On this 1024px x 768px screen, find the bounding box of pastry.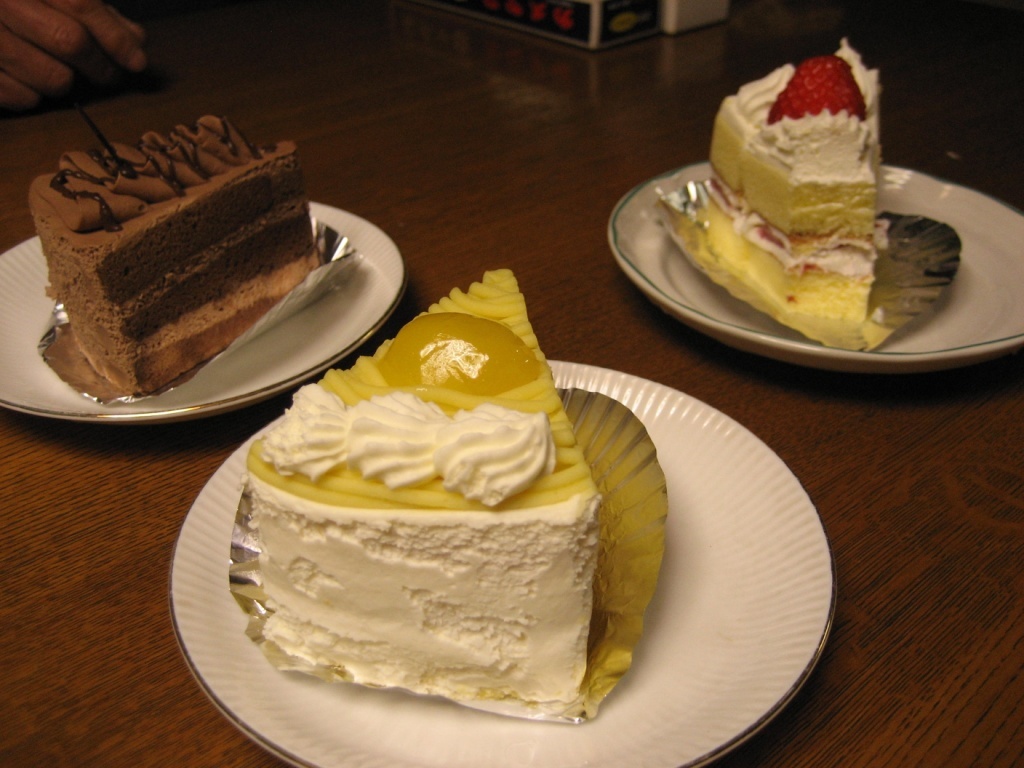
Bounding box: {"left": 248, "top": 269, "right": 601, "bottom": 693}.
